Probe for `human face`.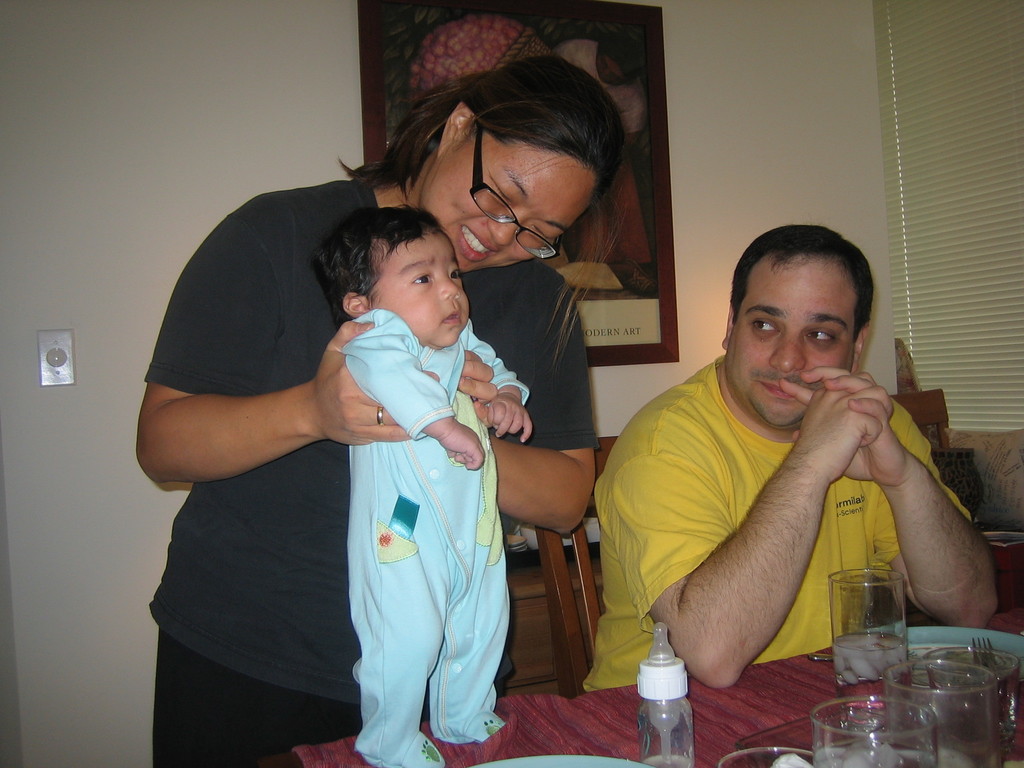
Probe result: x1=426 y1=140 x2=600 y2=273.
